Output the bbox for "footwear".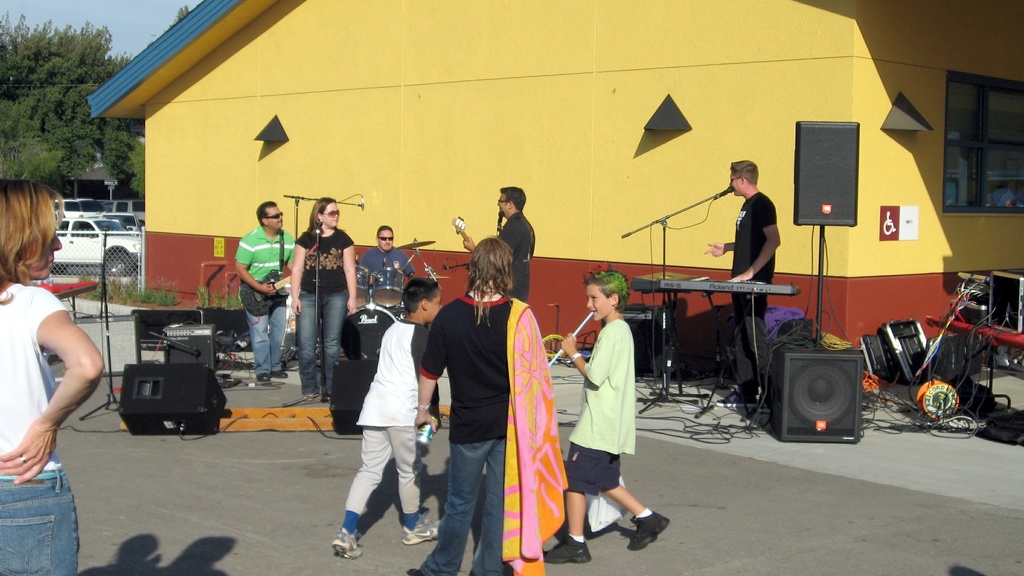
302:392:318:402.
